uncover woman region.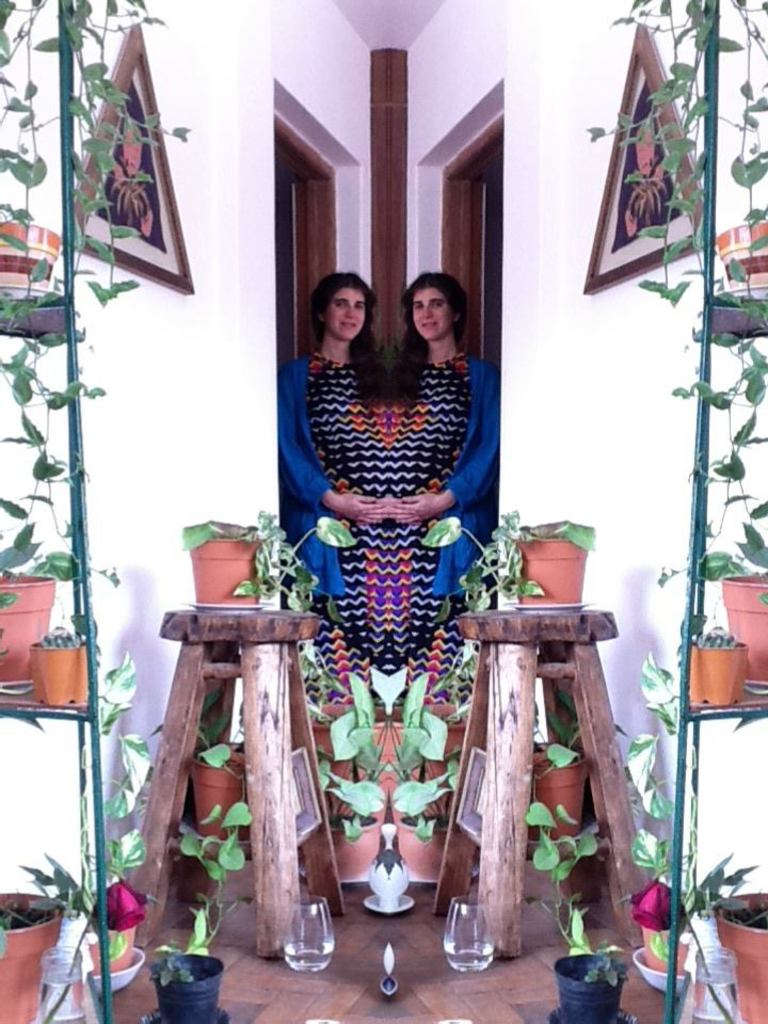
Uncovered: detection(396, 267, 502, 693).
